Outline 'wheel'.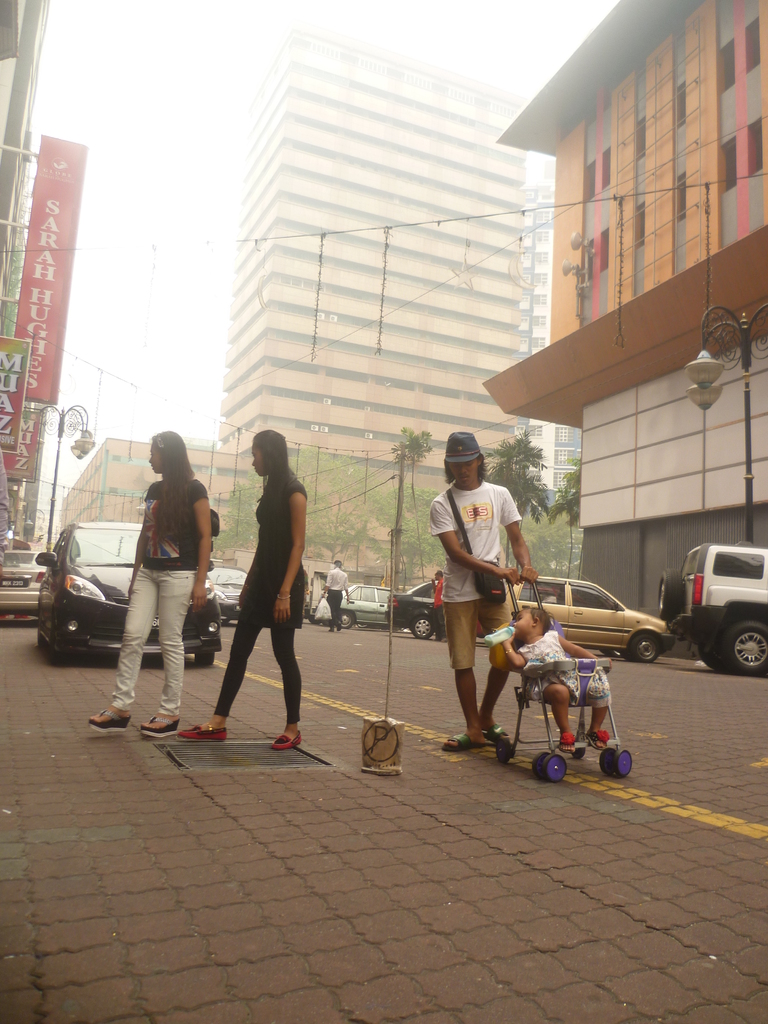
Outline: {"x1": 602, "y1": 750, "x2": 614, "y2": 776}.
